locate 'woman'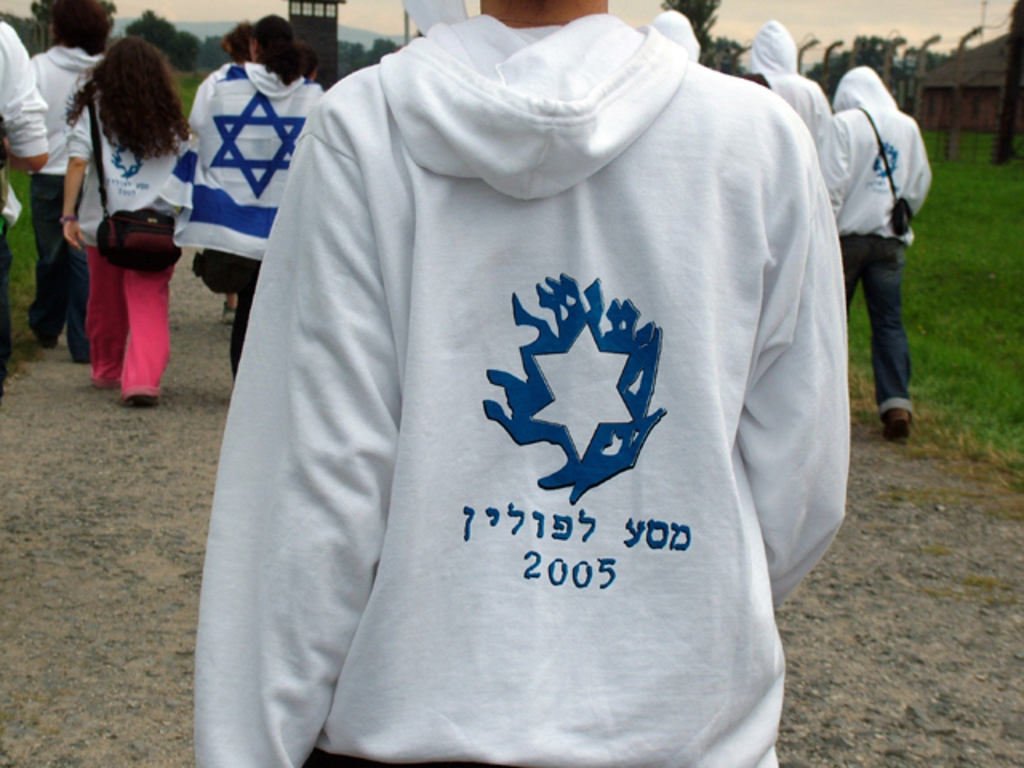
rect(186, 13, 317, 378)
